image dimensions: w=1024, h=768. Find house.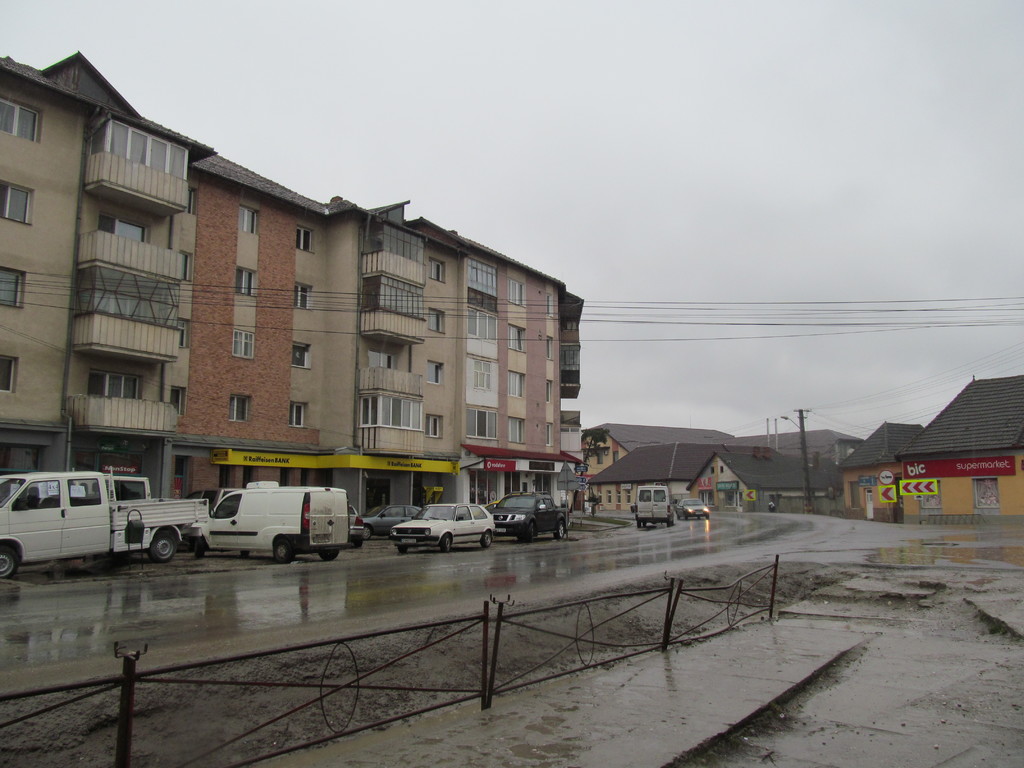
[81,165,599,513].
